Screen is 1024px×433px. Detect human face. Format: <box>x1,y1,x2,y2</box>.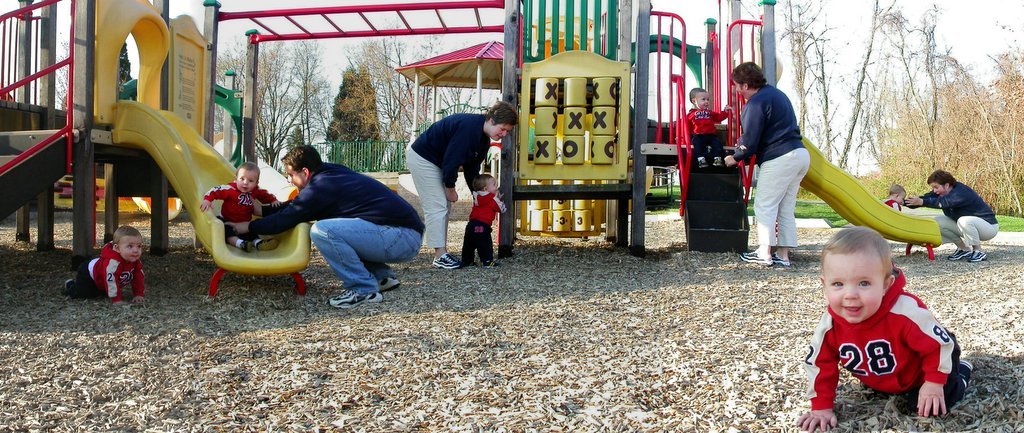
<box>123,235,143,263</box>.
